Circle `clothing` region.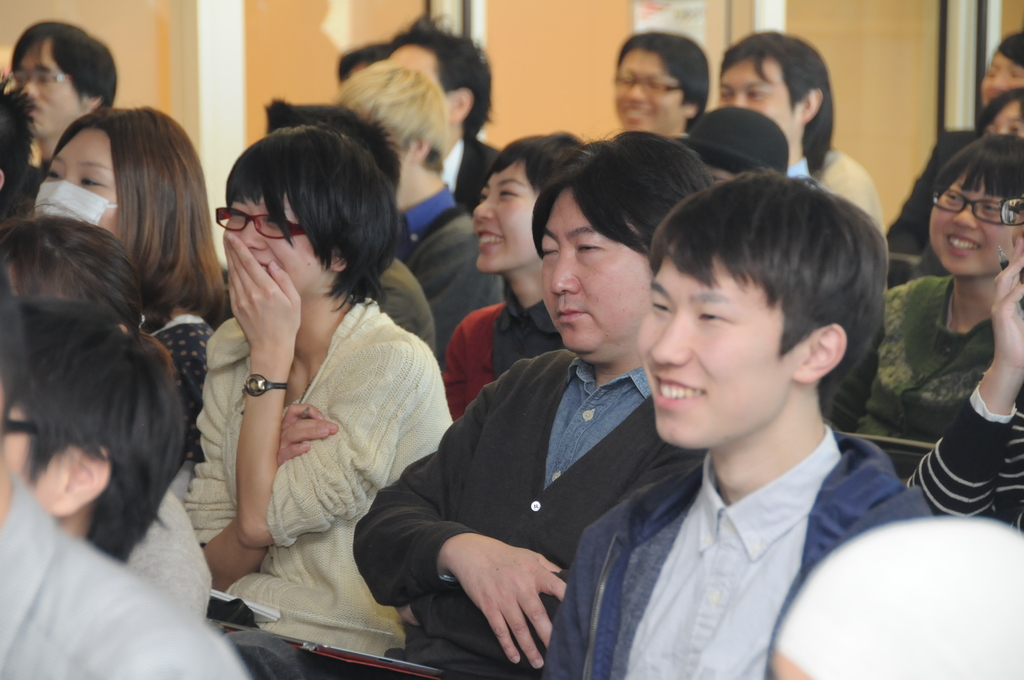
Region: Rect(0, 479, 259, 679).
